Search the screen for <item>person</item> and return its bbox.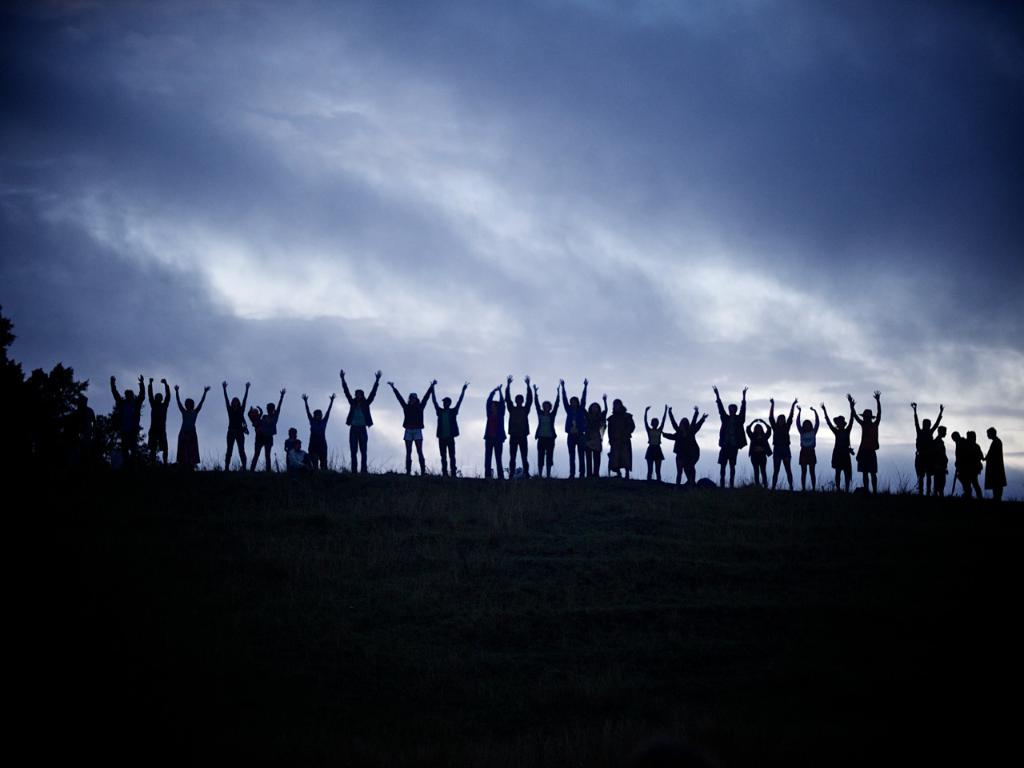
Found: 224:366:256:474.
